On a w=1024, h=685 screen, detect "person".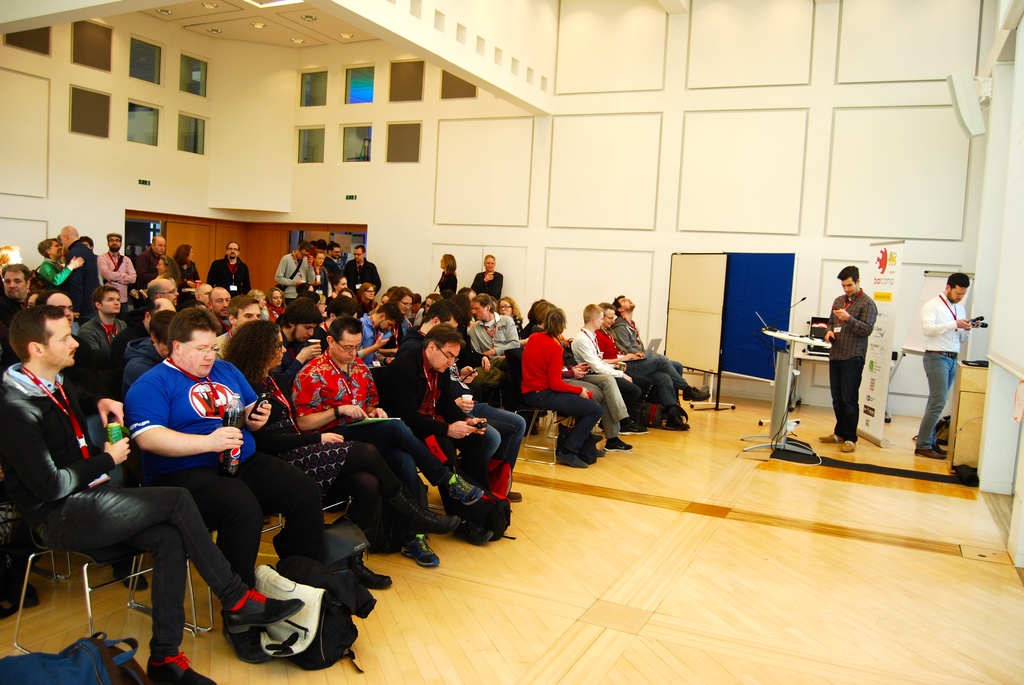
x1=0 y1=302 x2=304 y2=684.
